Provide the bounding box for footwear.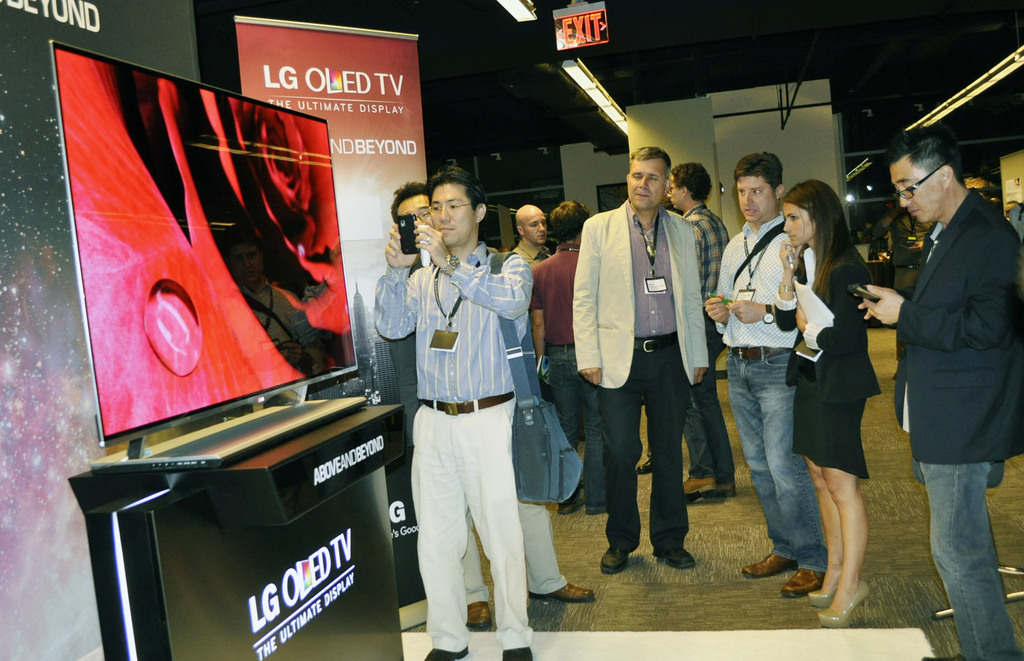
[x1=780, y1=557, x2=824, y2=591].
